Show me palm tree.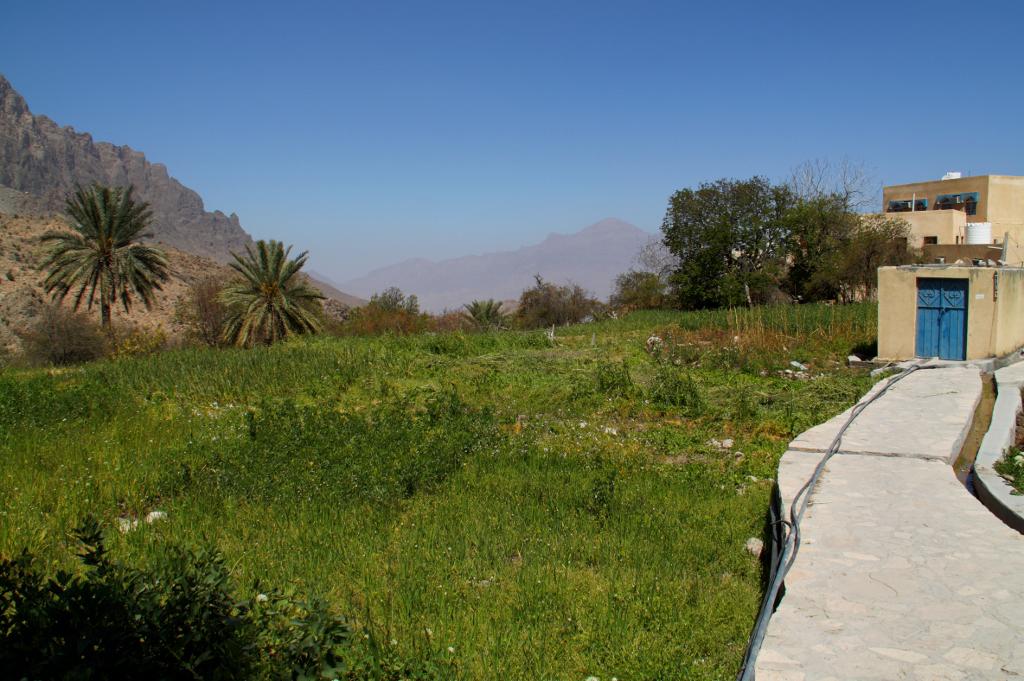
palm tree is here: <region>464, 298, 508, 341</region>.
